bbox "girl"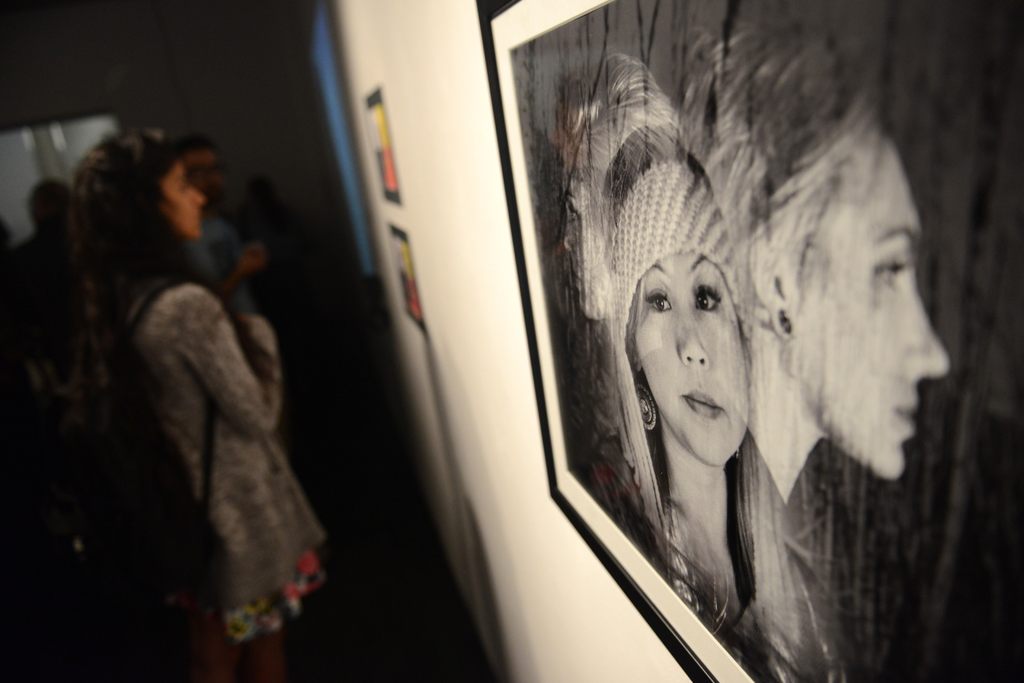
(555,64,756,601)
